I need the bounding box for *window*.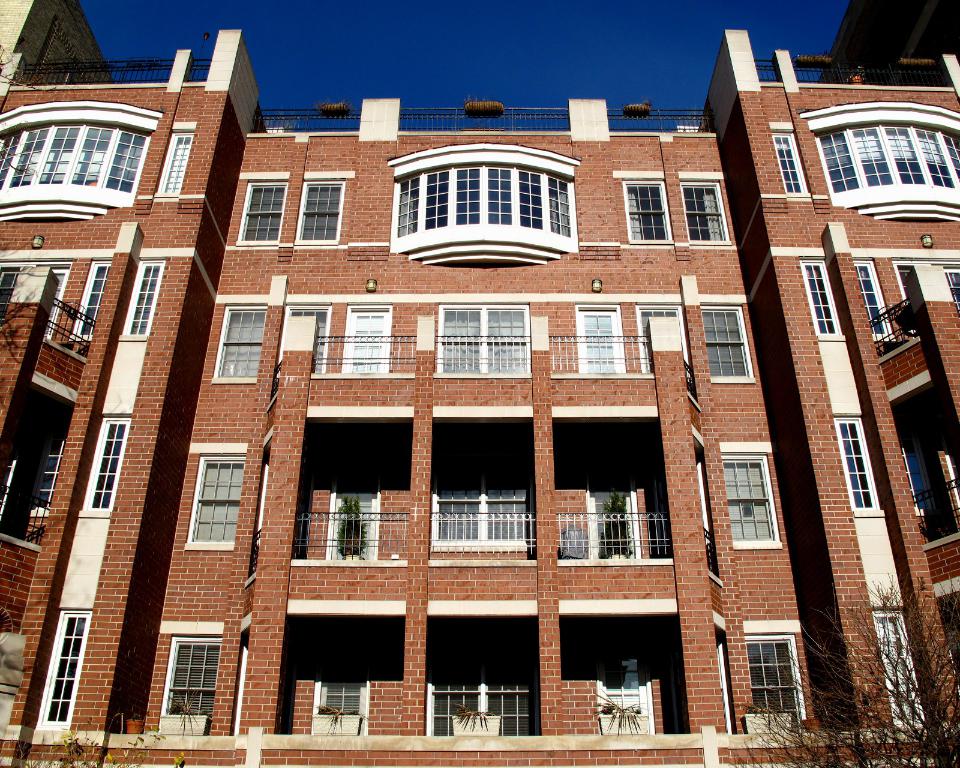
Here it is: (x1=546, y1=178, x2=570, y2=232).
